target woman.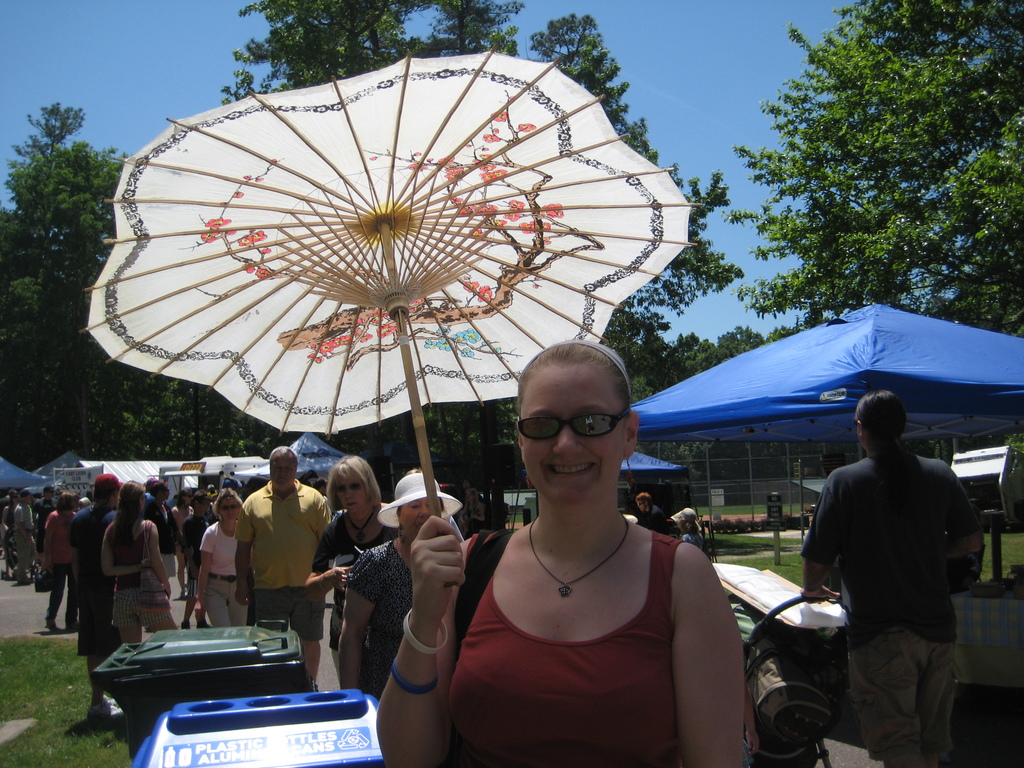
Target region: <region>465, 493, 486, 537</region>.
